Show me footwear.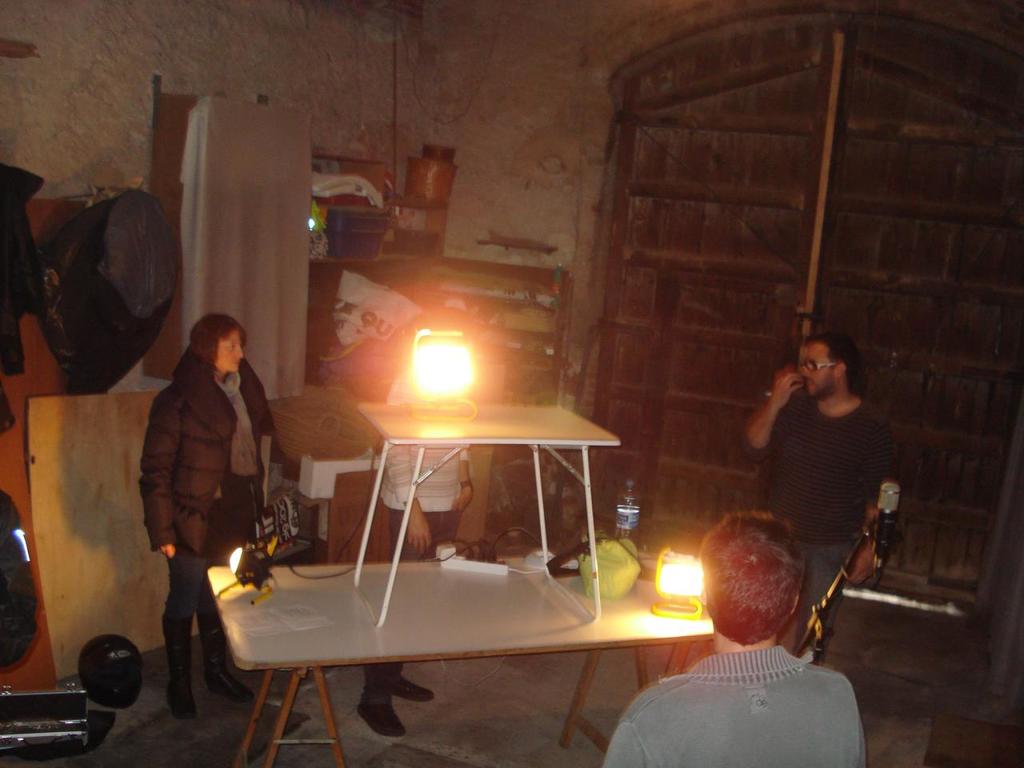
footwear is here: locate(194, 610, 254, 702).
